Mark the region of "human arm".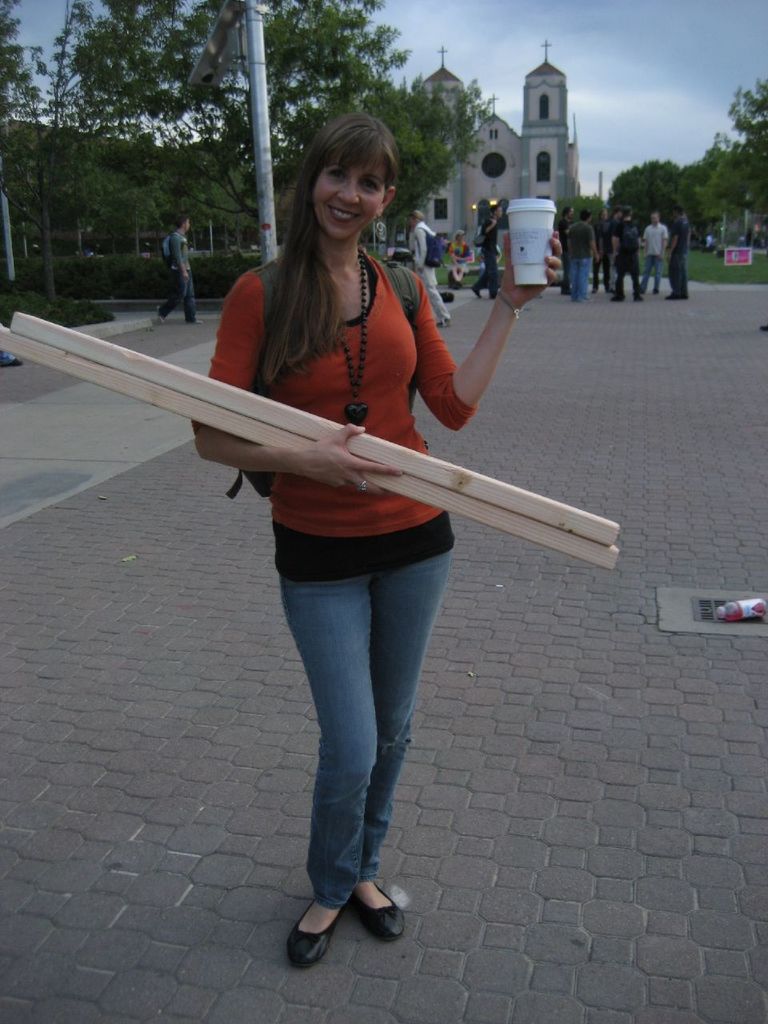
Region: [left=565, top=228, right=574, bottom=258].
